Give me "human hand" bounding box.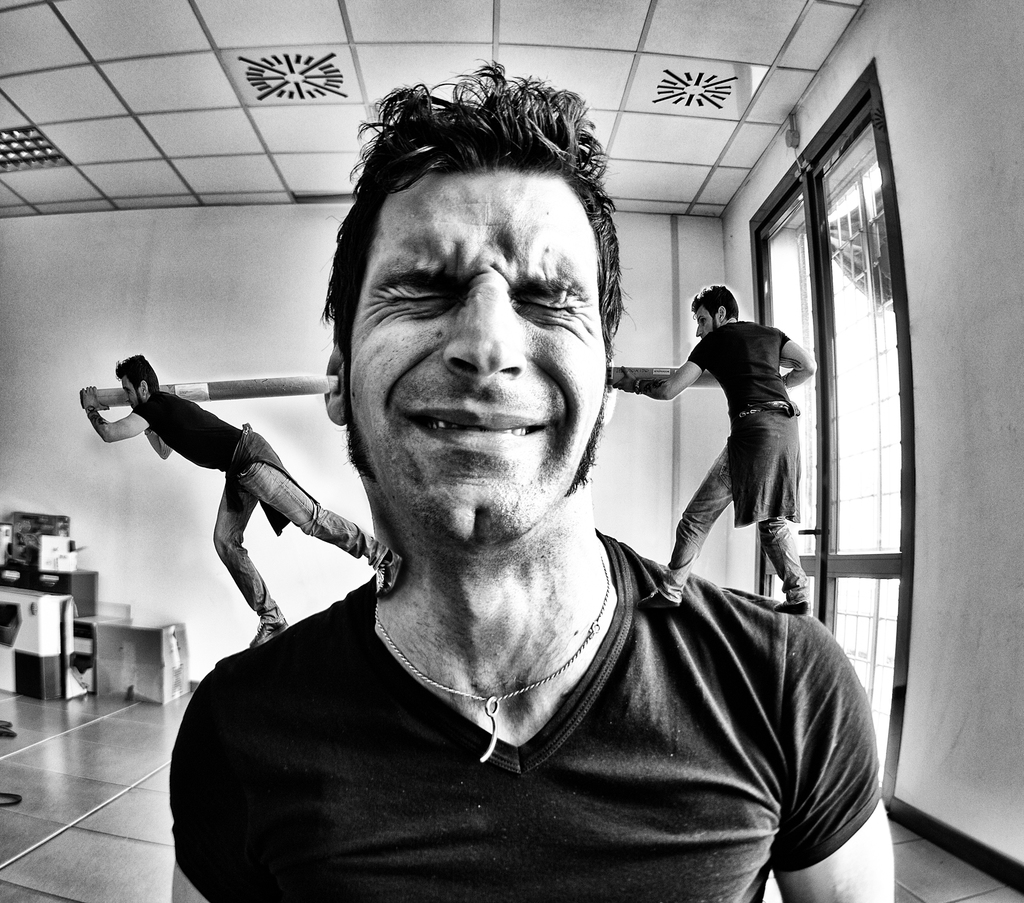
611, 366, 637, 395.
